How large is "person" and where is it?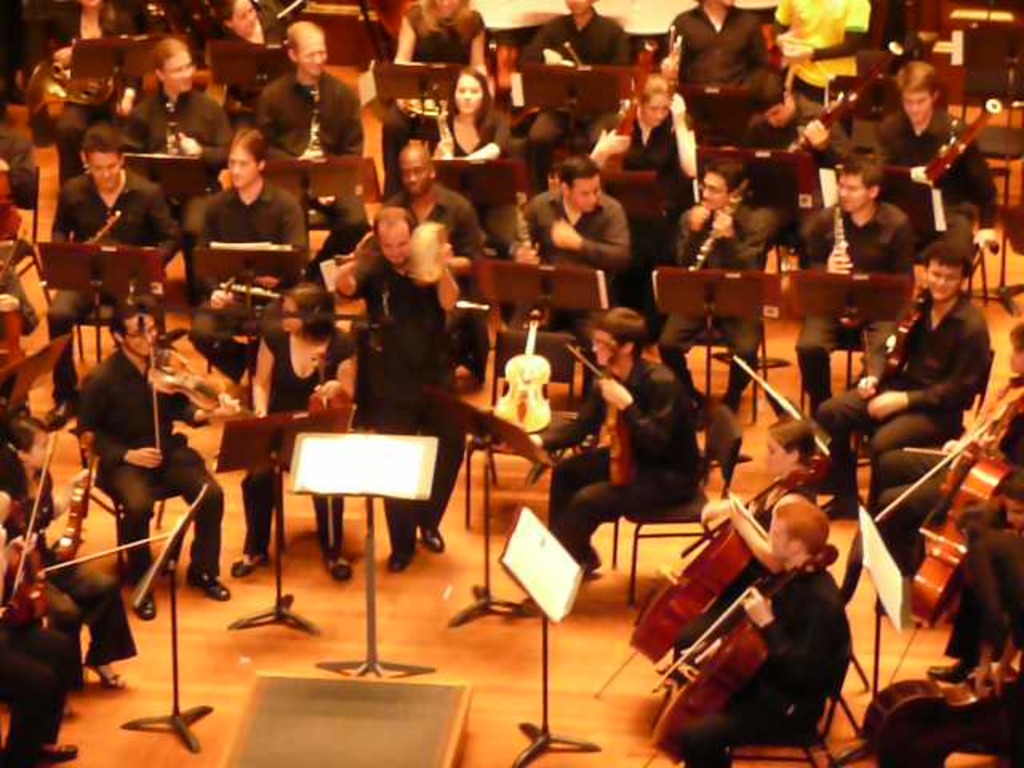
Bounding box: Rect(491, 154, 637, 264).
